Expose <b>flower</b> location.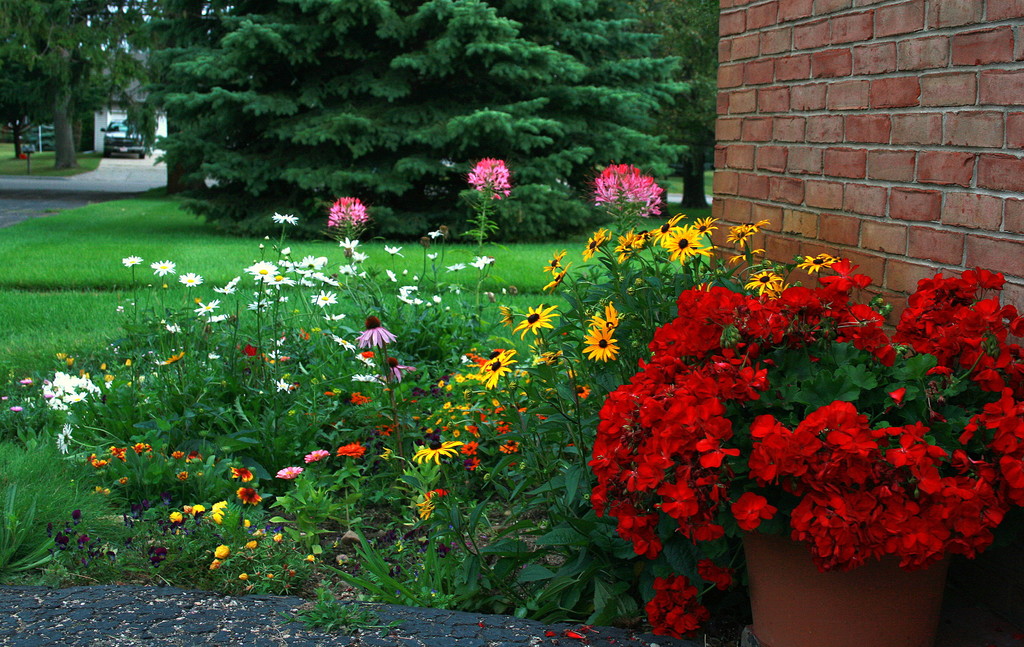
Exposed at Rect(152, 258, 178, 276).
